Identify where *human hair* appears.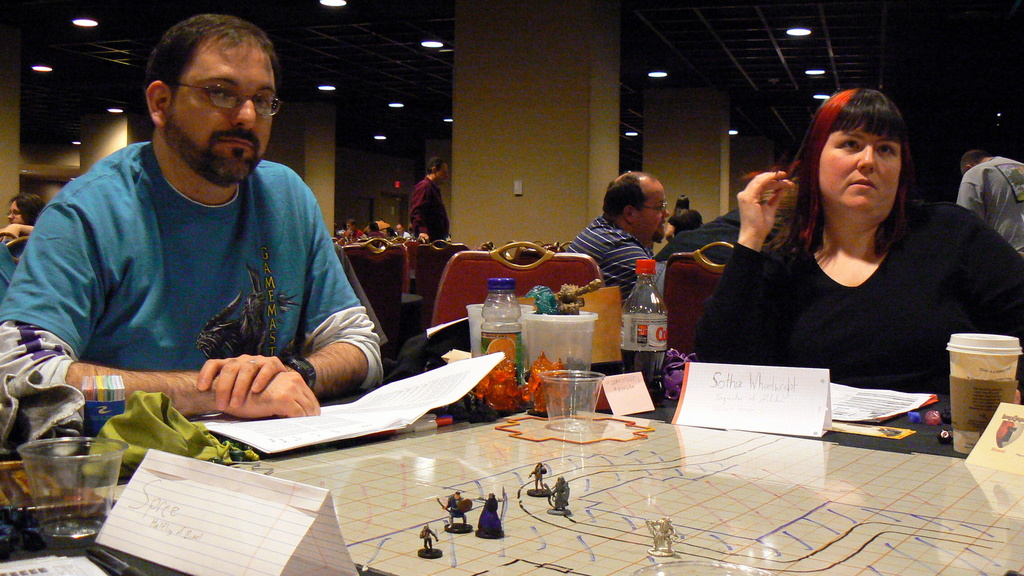
Appears at locate(424, 156, 450, 180).
